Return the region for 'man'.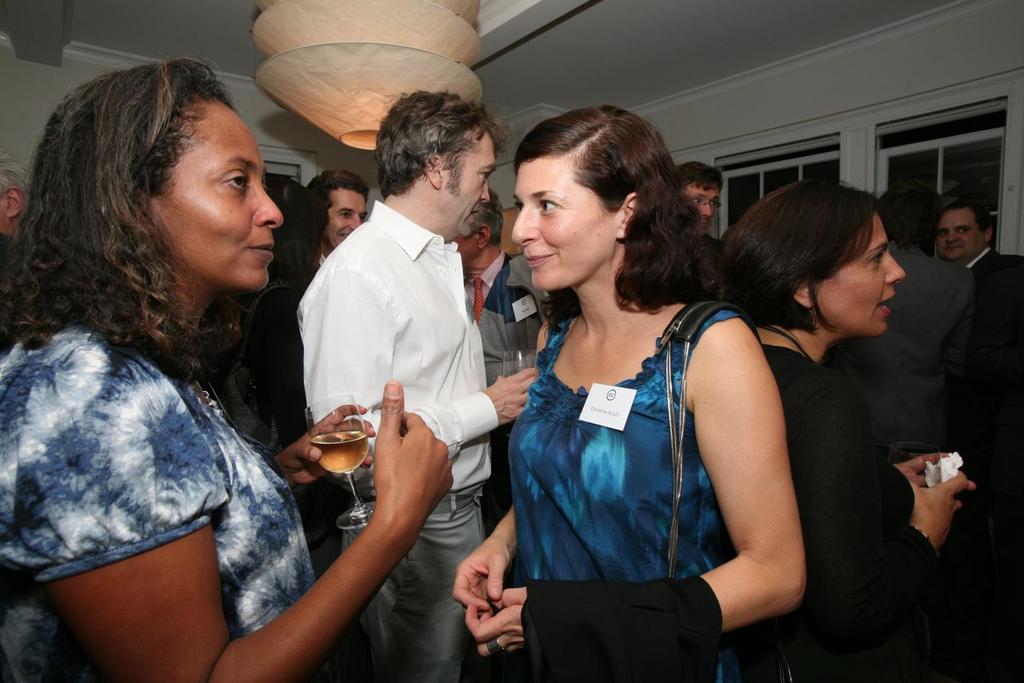
select_region(455, 188, 545, 533).
